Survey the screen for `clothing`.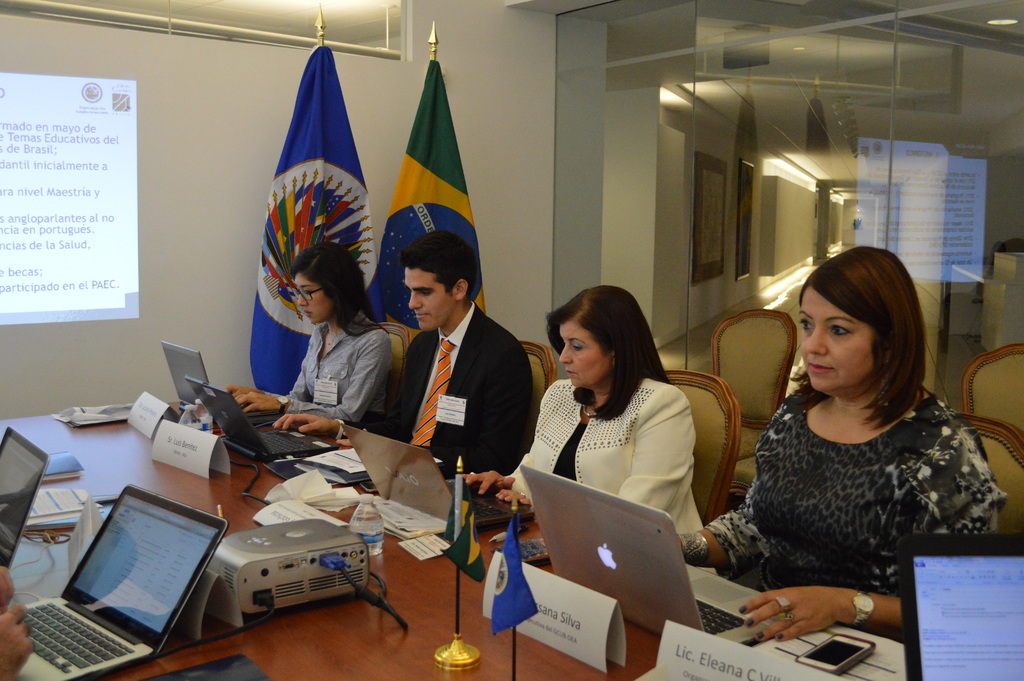
Survey found: crop(284, 318, 393, 425).
